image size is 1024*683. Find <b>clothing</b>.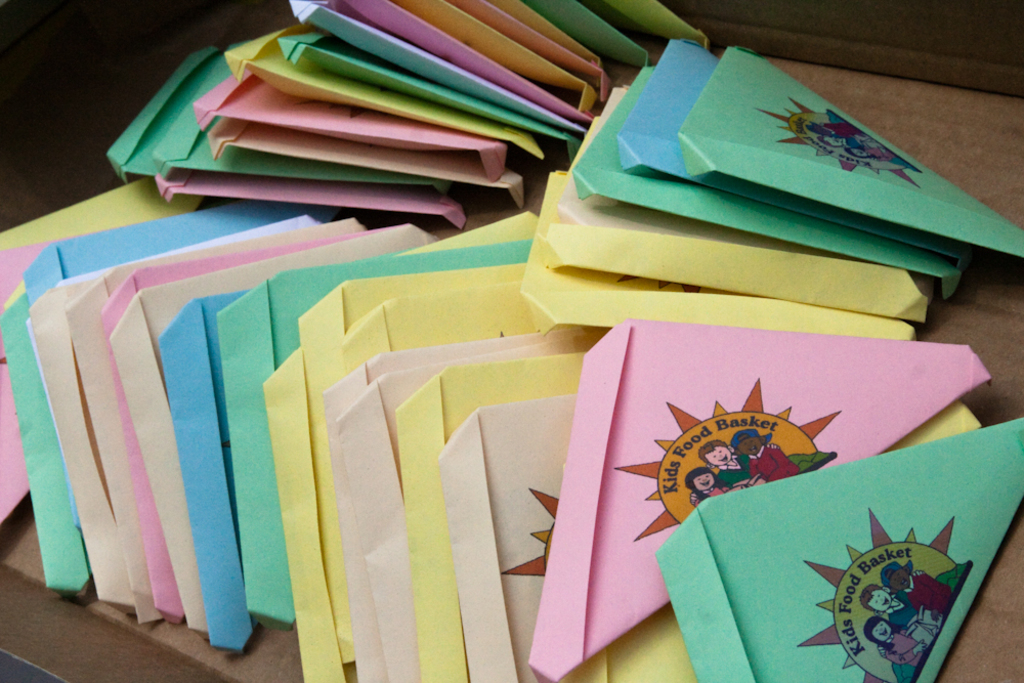
887/598/919/631.
